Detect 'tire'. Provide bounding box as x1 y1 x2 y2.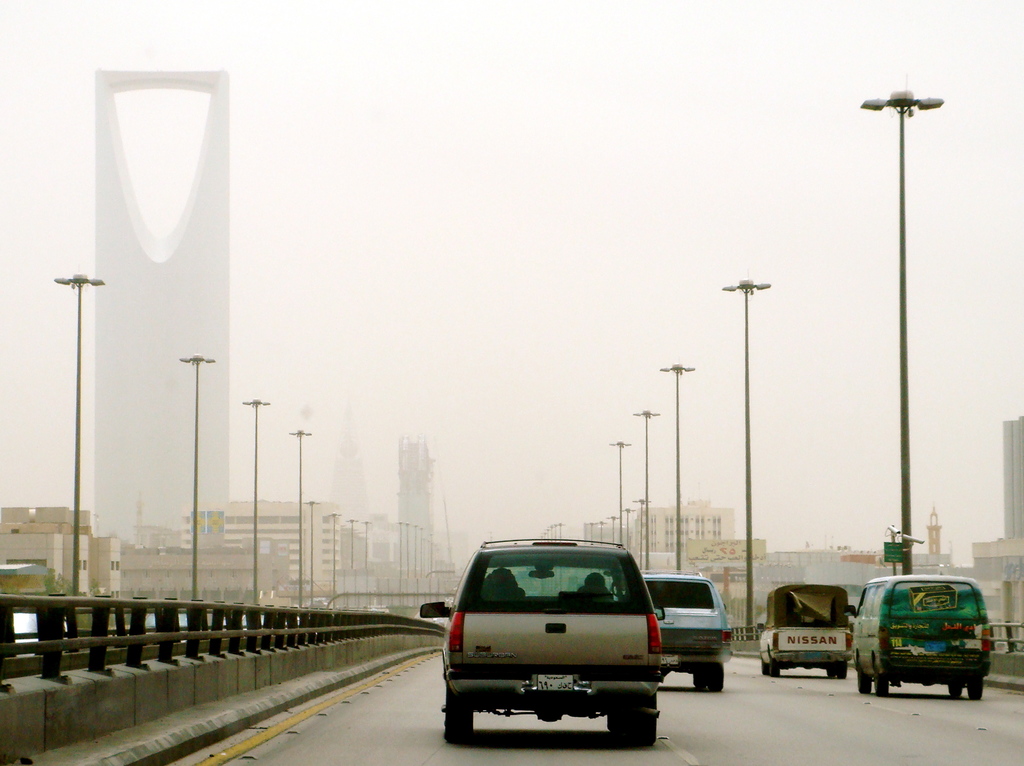
966 680 982 703.
